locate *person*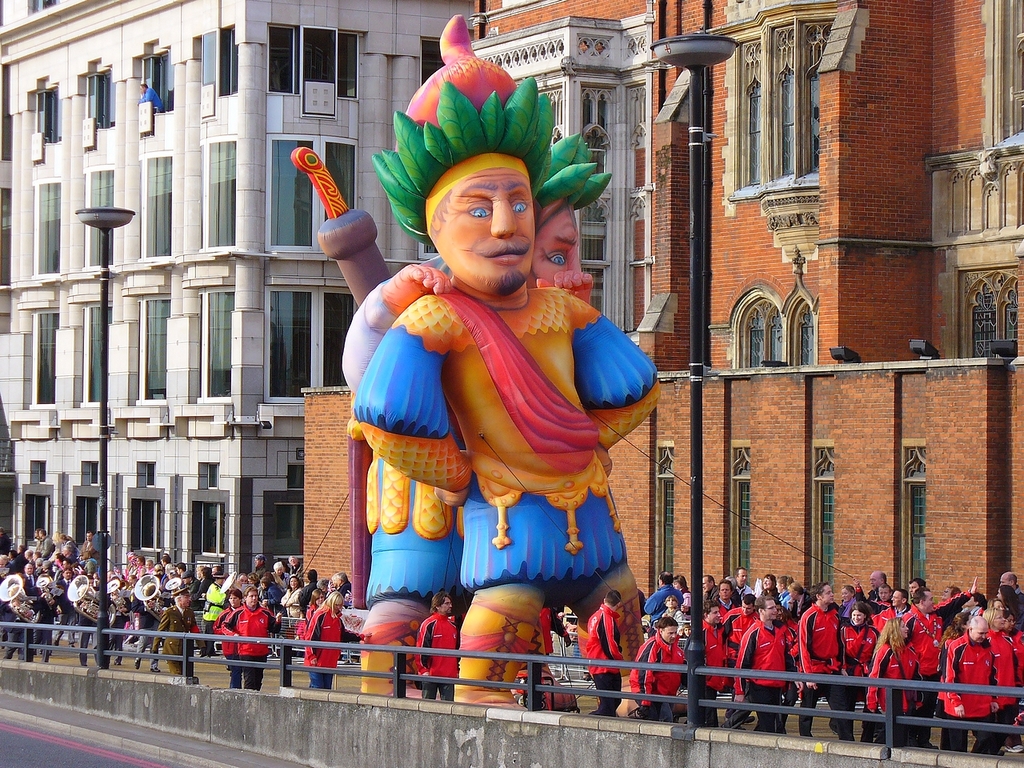
BBox(800, 582, 844, 736)
